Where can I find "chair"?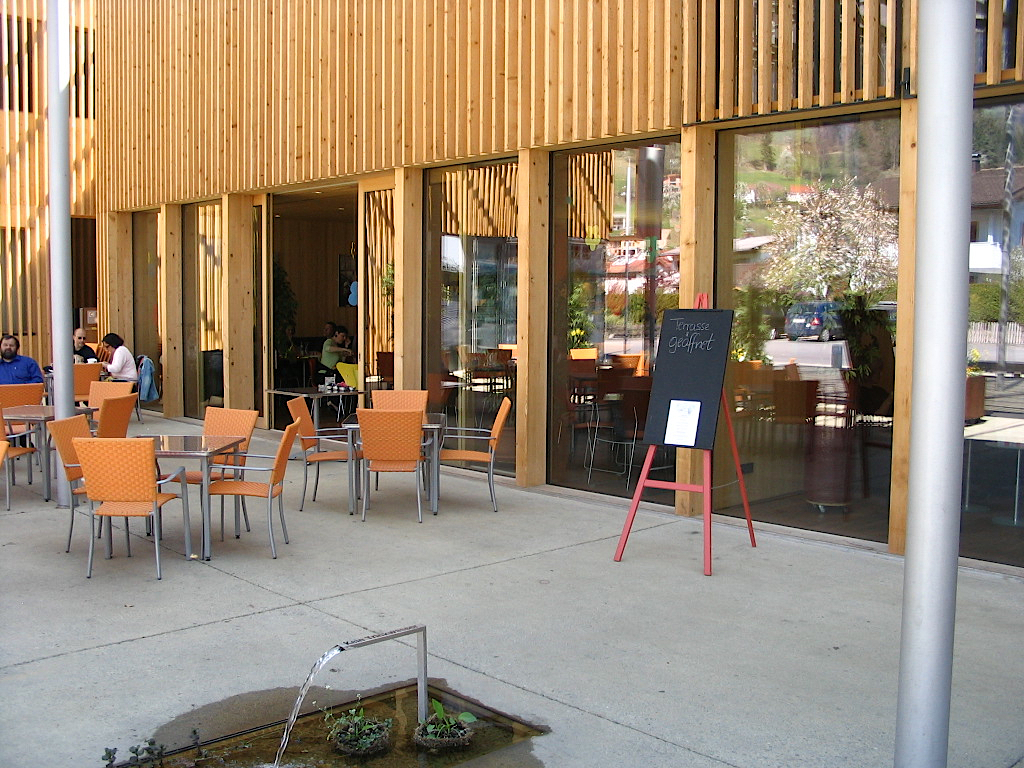
You can find it at (0,440,6,466).
